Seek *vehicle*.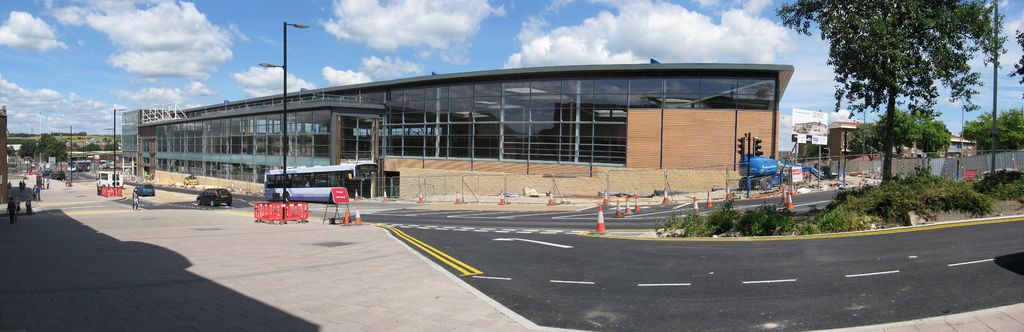
l=132, t=182, r=155, b=196.
